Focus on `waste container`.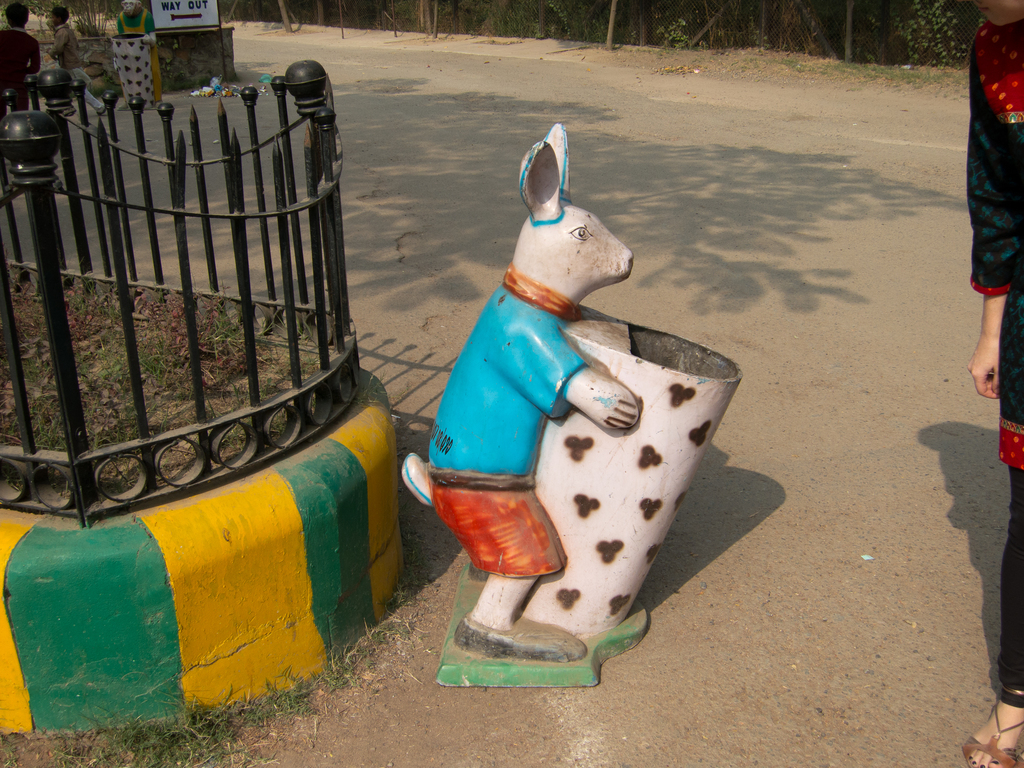
Focused at [397, 122, 742, 689].
